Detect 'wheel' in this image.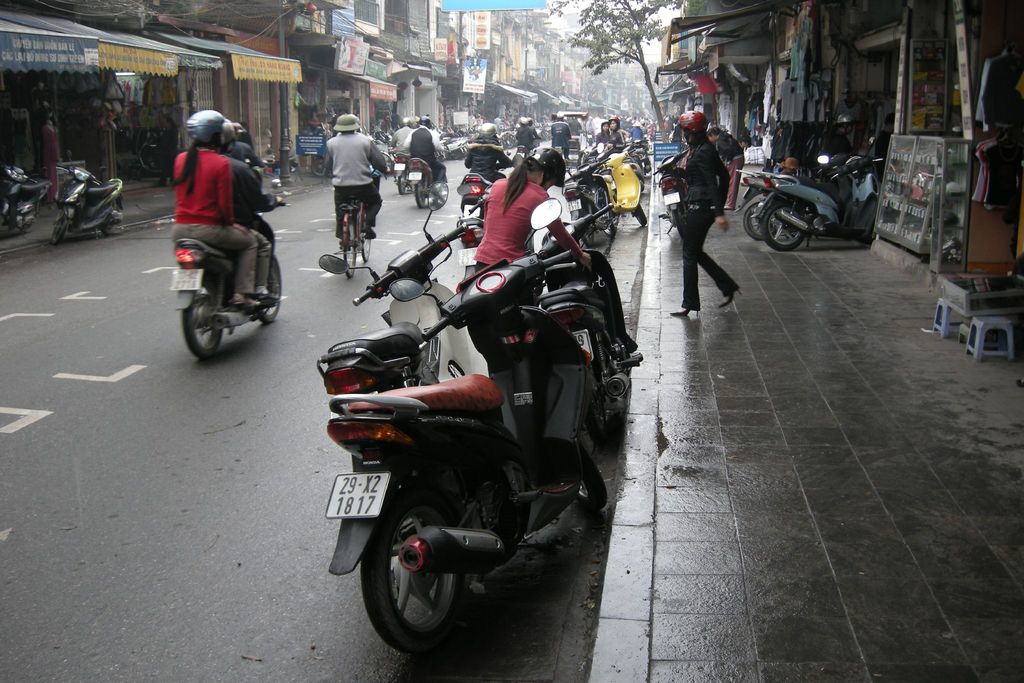
Detection: 676 210 683 239.
